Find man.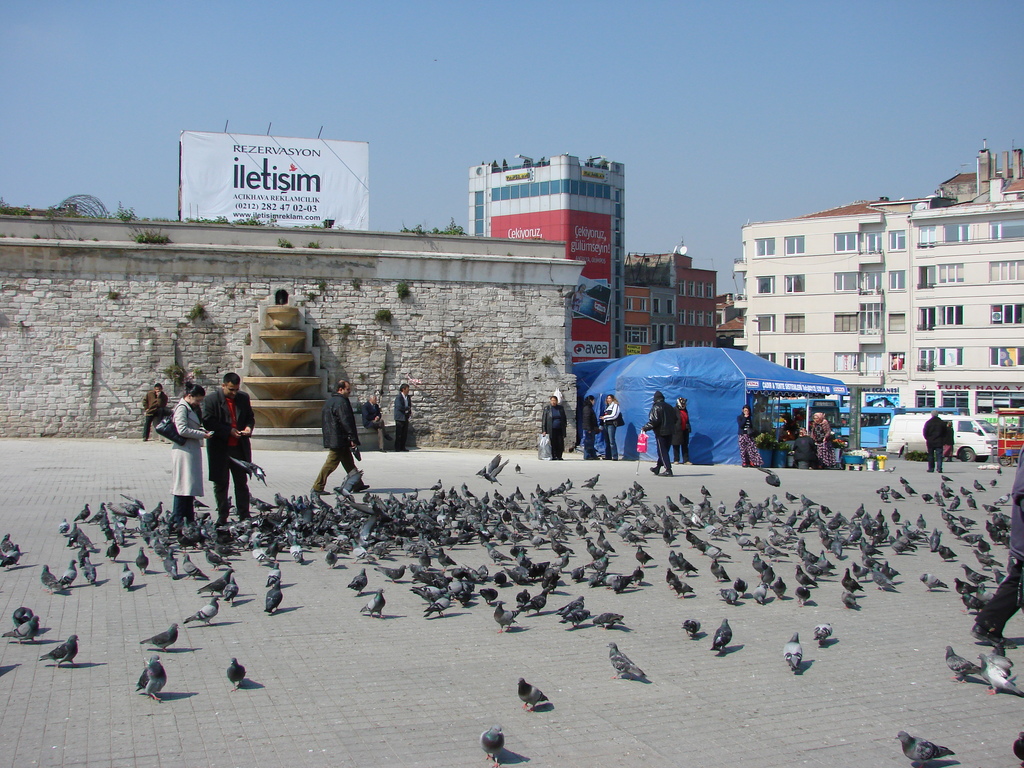
region(970, 446, 1023, 650).
